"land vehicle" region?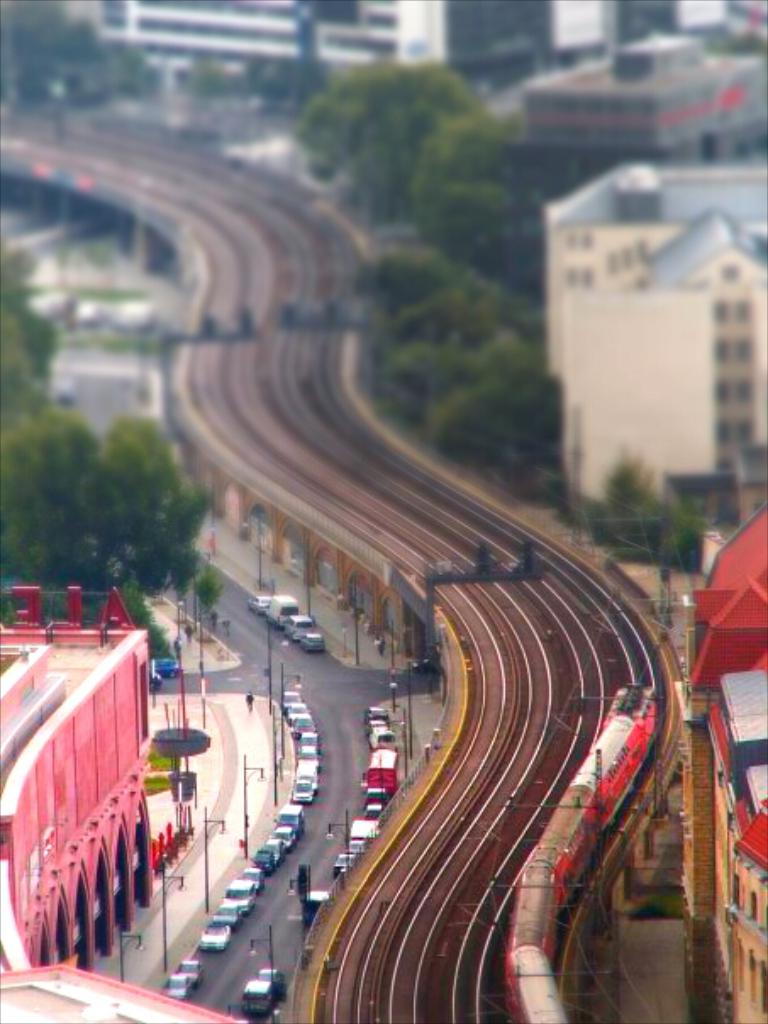
[281, 607, 312, 641]
